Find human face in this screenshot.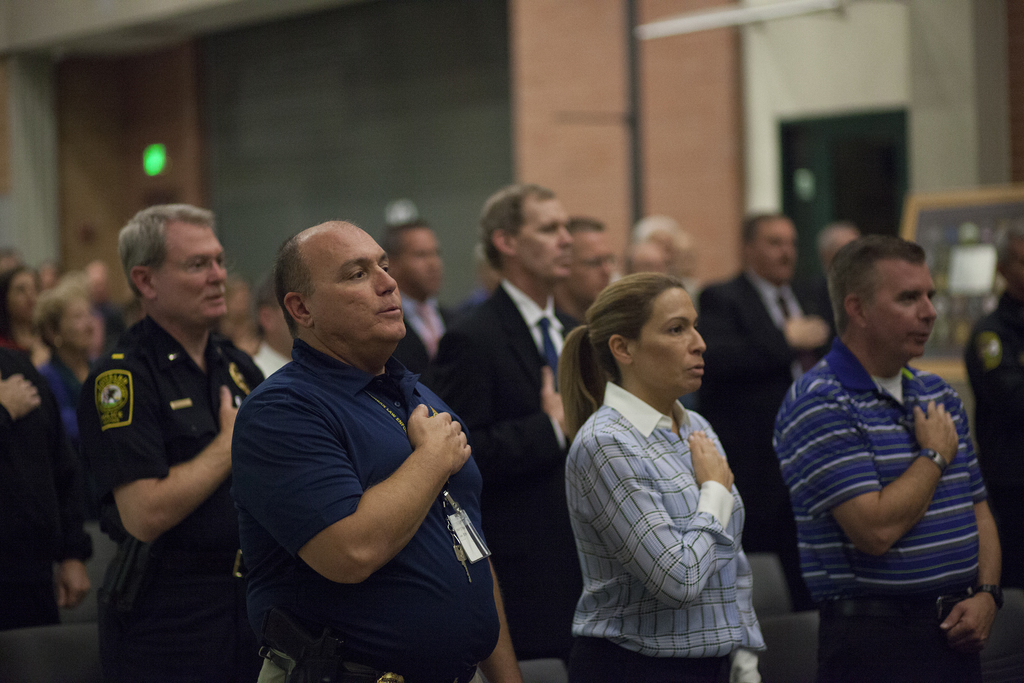
The bounding box for human face is <region>517, 199, 572, 278</region>.
